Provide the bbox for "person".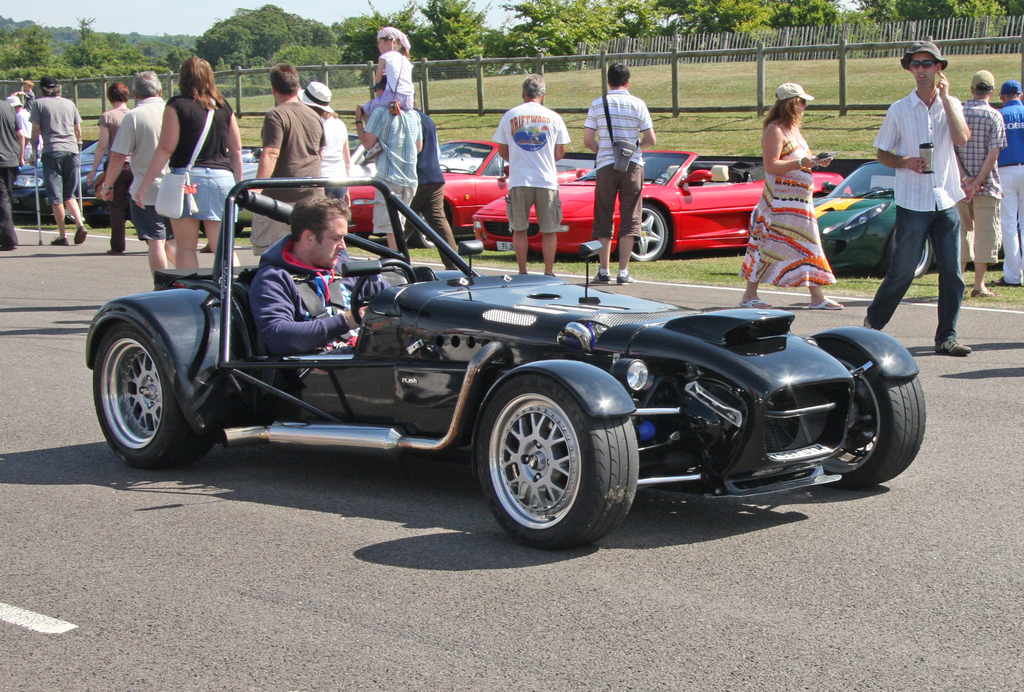
[x1=492, y1=78, x2=572, y2=274].
